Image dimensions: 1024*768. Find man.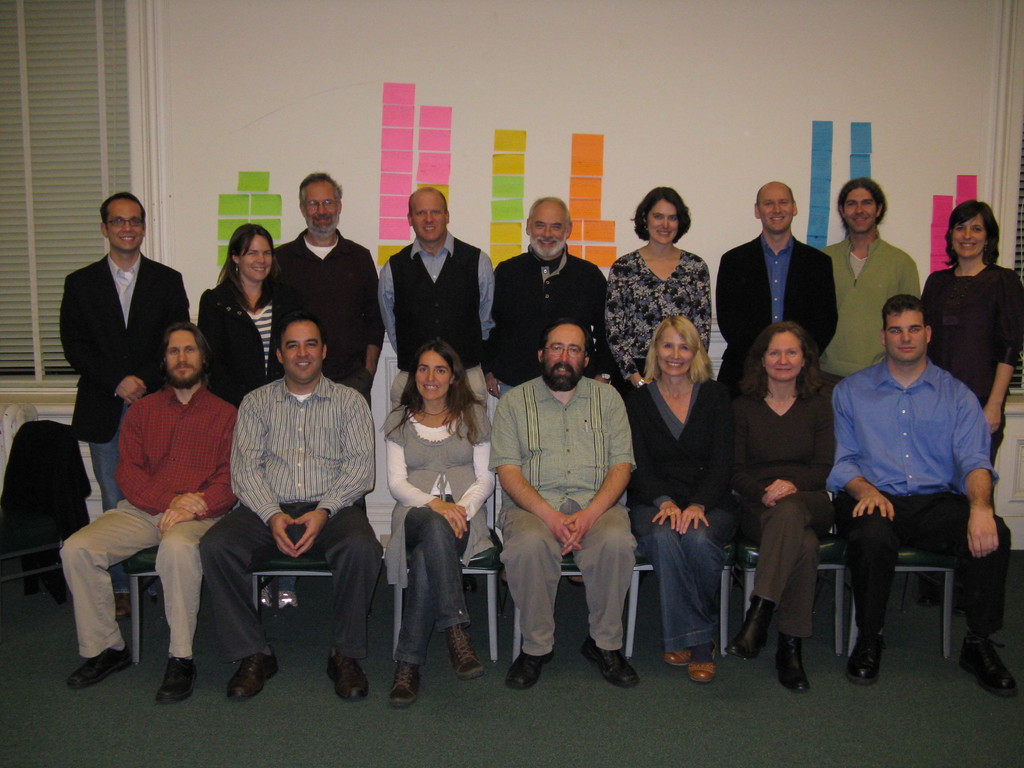
(left=492, top=323, right=637, bottom=692).
